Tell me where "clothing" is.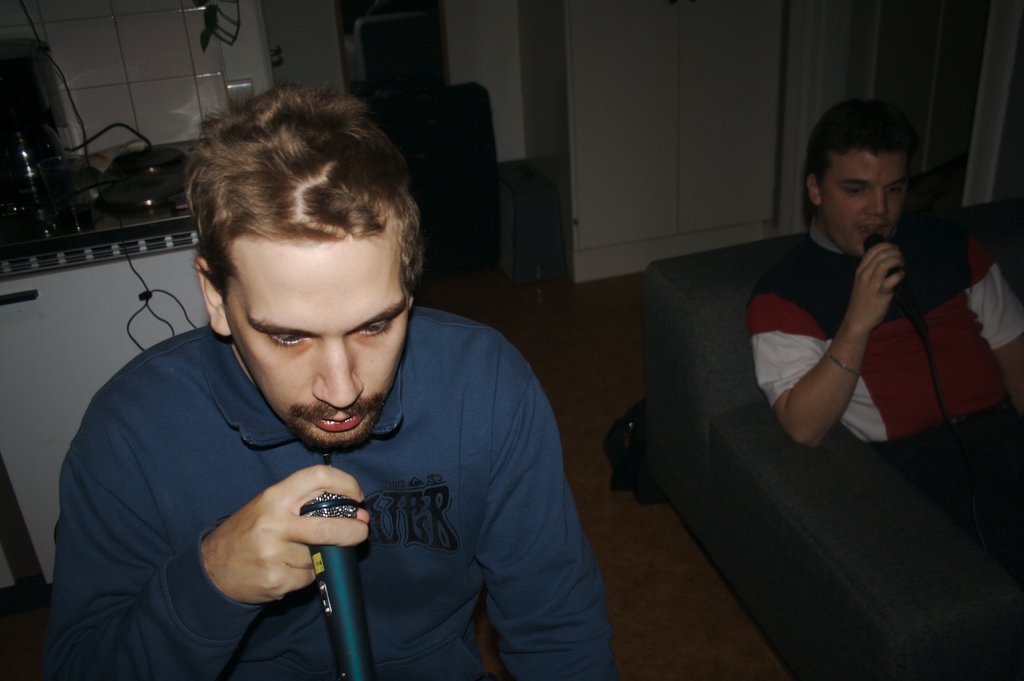
"clothing" is at [left=745, top=214, right=1023, bottom=608].
